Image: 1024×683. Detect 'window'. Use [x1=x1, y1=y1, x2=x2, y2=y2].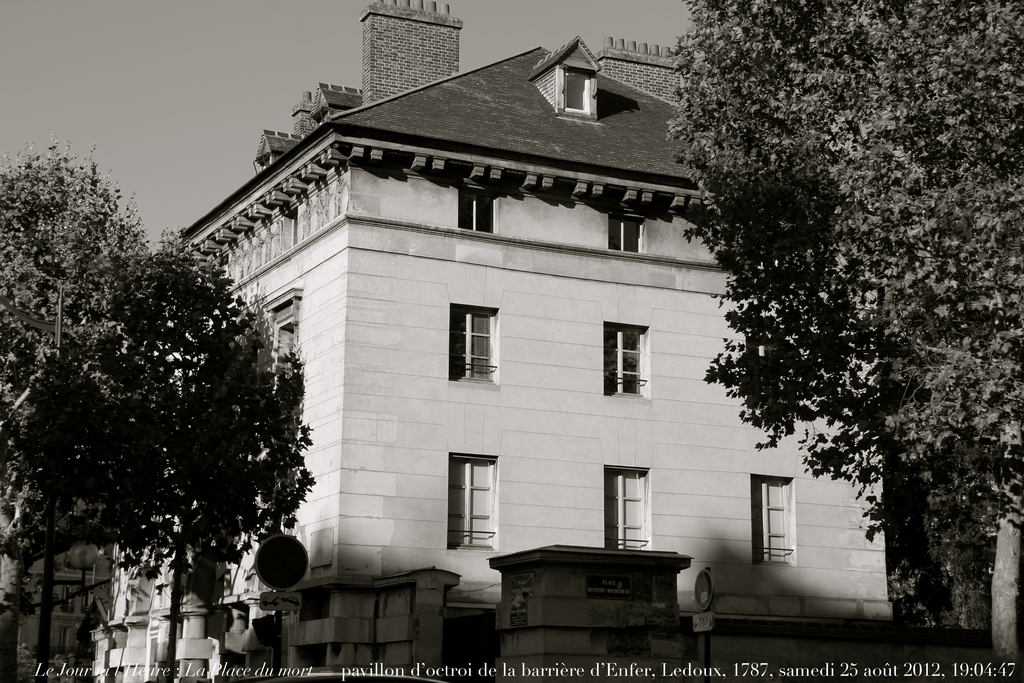
[x1=605, y1=322, x2=654, y2=400].
